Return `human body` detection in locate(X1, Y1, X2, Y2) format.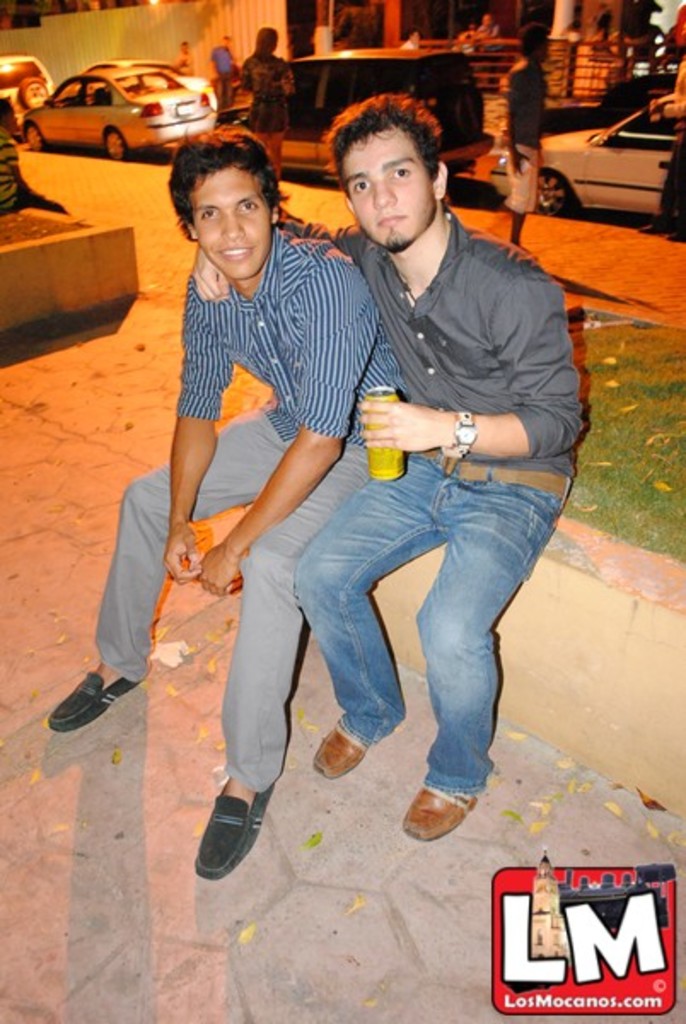
locate(205, 34, 244, 106).
